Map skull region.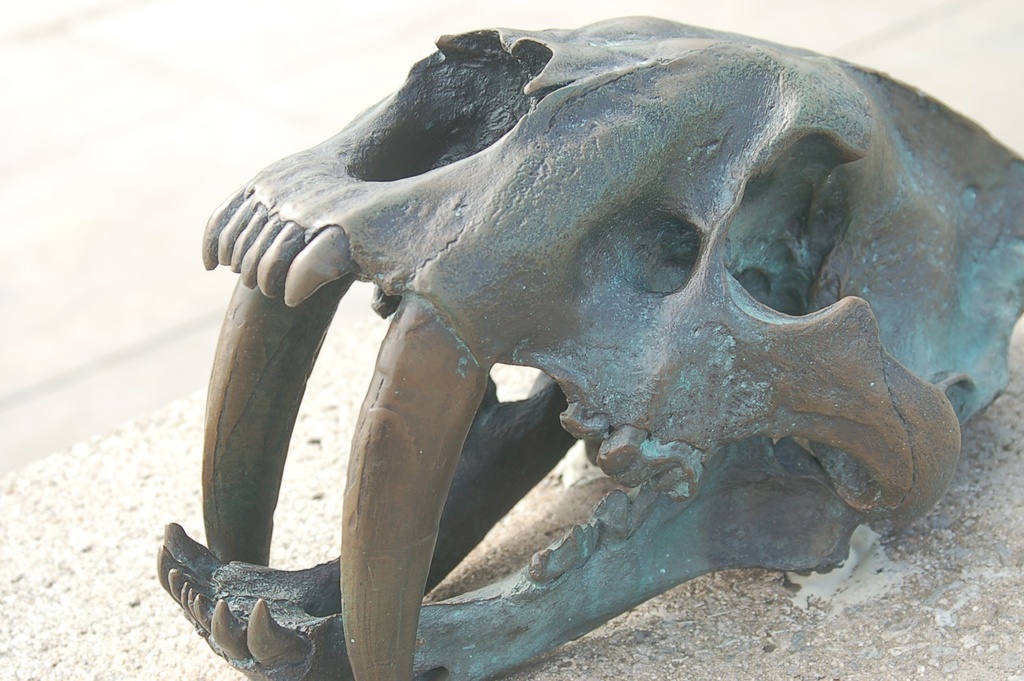
Mapped to pyautogui.locateOnScreen(200, 7, 1002, 662).
